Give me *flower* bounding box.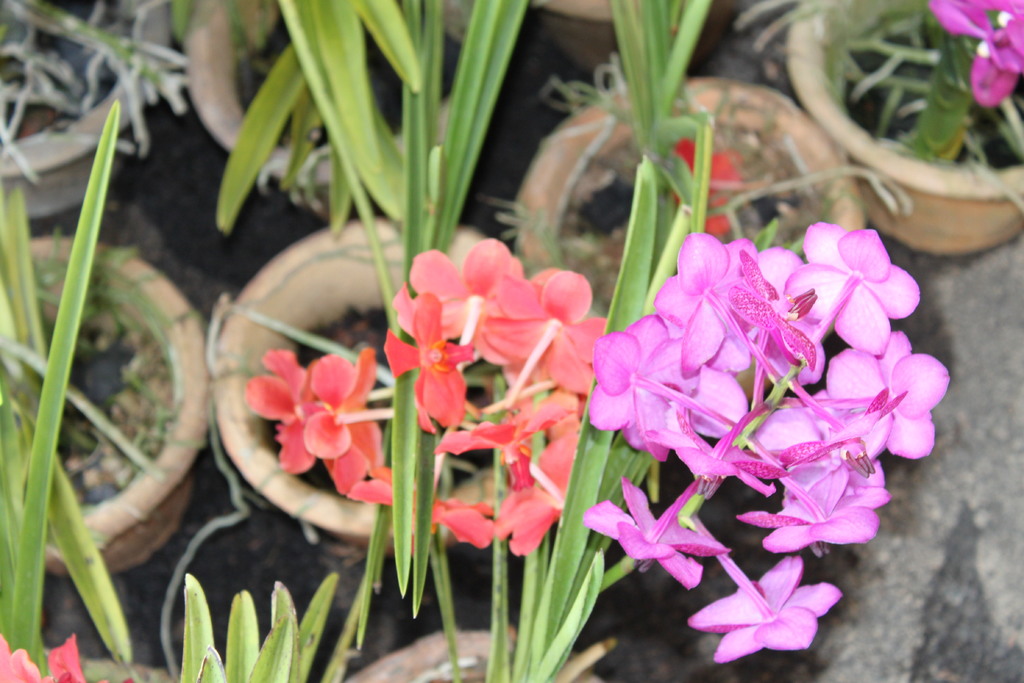
crop(932, 0, 1023, 106).
